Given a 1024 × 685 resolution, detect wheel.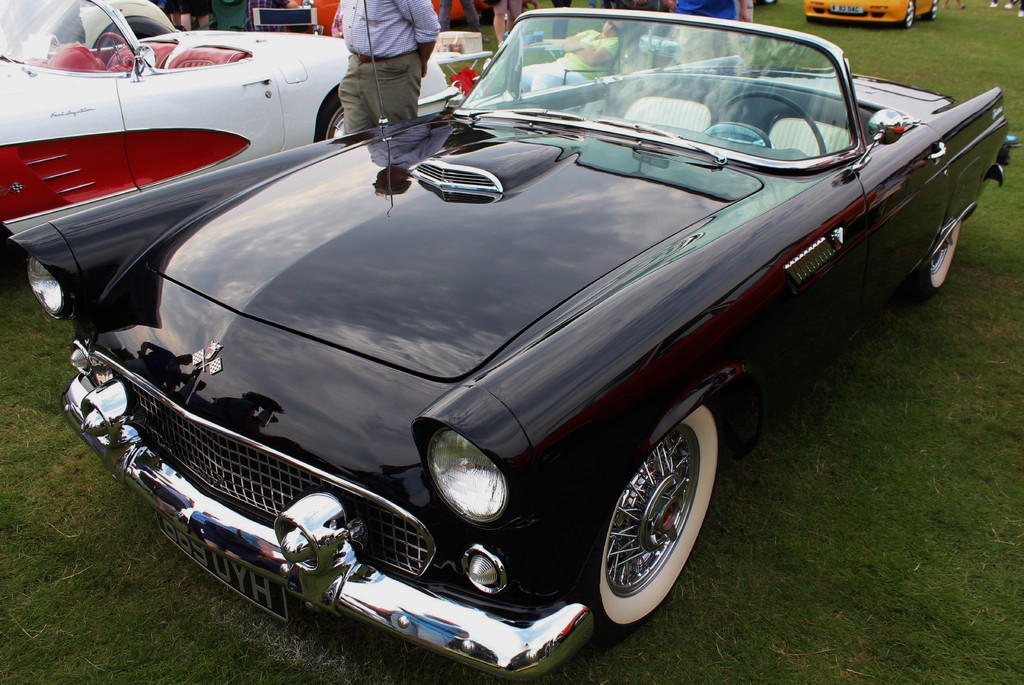
x1=600 y1=410 x2=713 y2=624.
